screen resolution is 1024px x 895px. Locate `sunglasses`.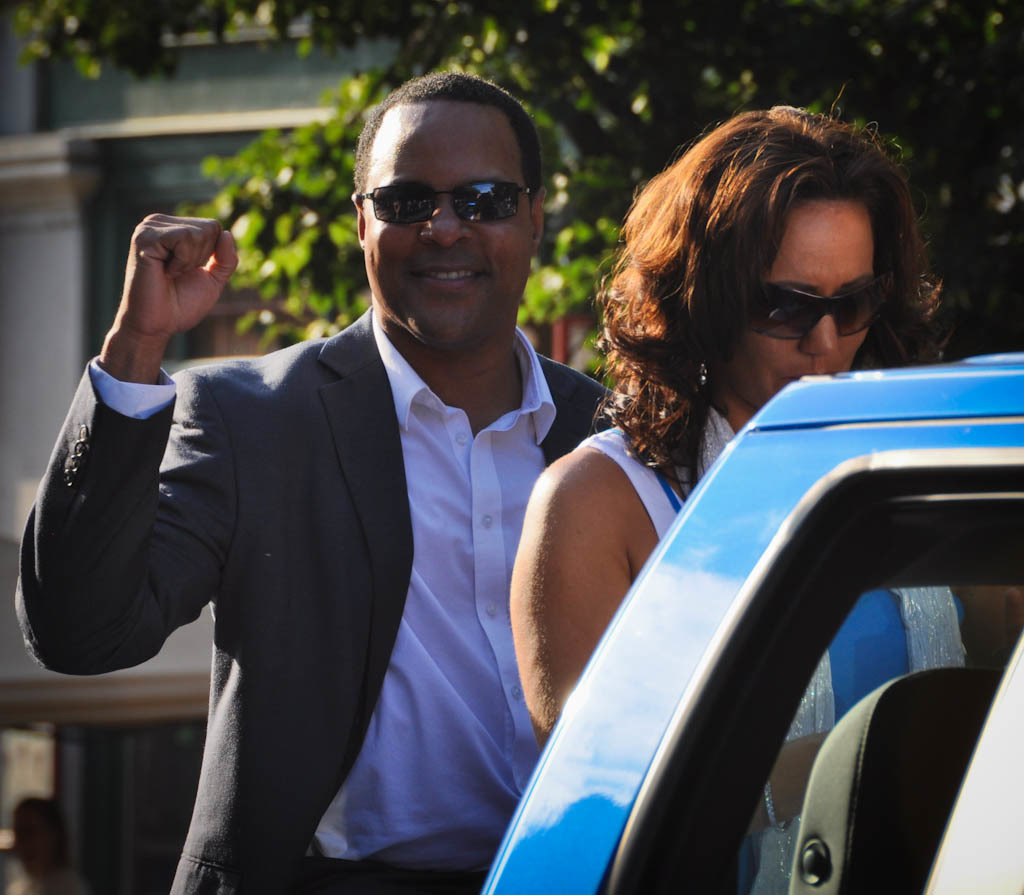
358 184 524 225.
